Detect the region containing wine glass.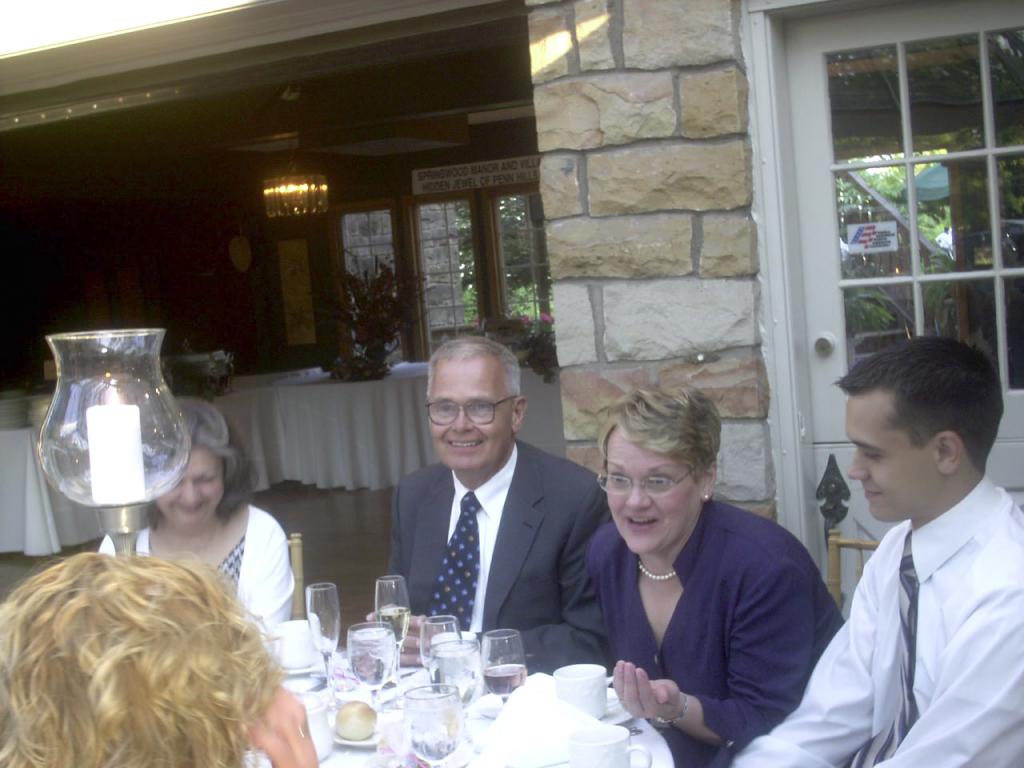
rect(373, 578, 410, 672).
